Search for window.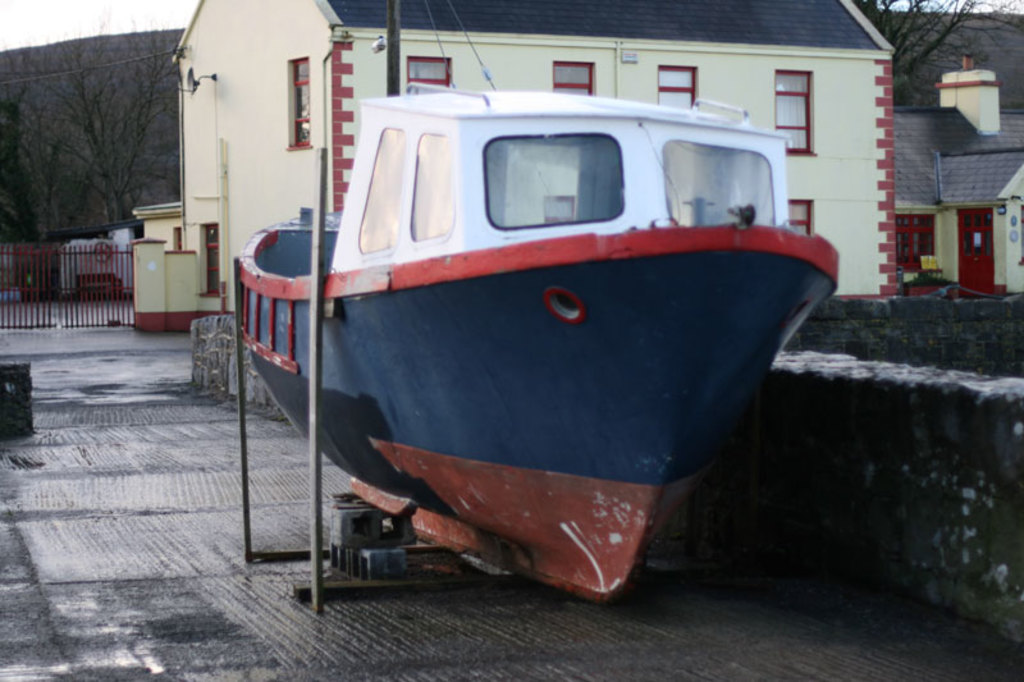
Found at 550 61 598 100.
